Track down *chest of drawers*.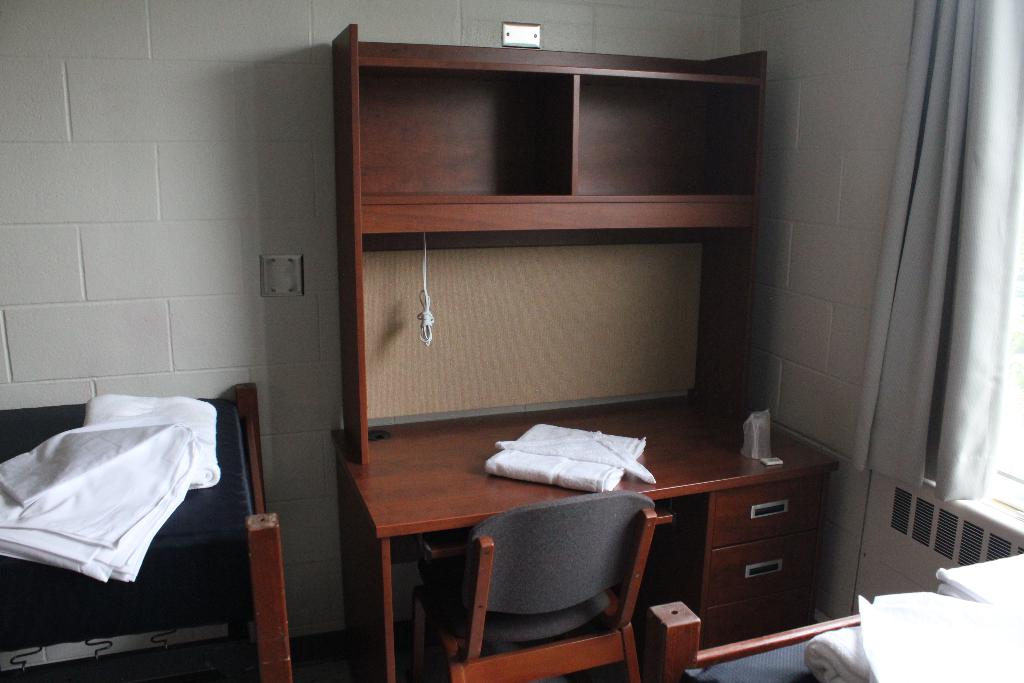
Tracked to detection(323, 413, 842, 682).
